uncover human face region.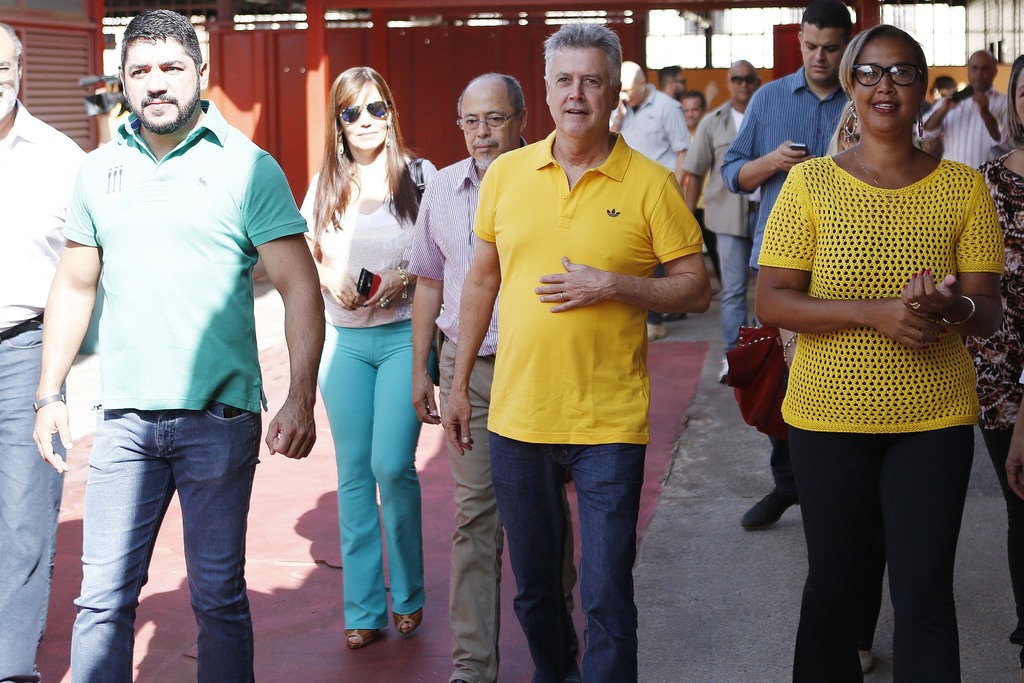
Uncovered: detection(124, 39, 199, 133).
